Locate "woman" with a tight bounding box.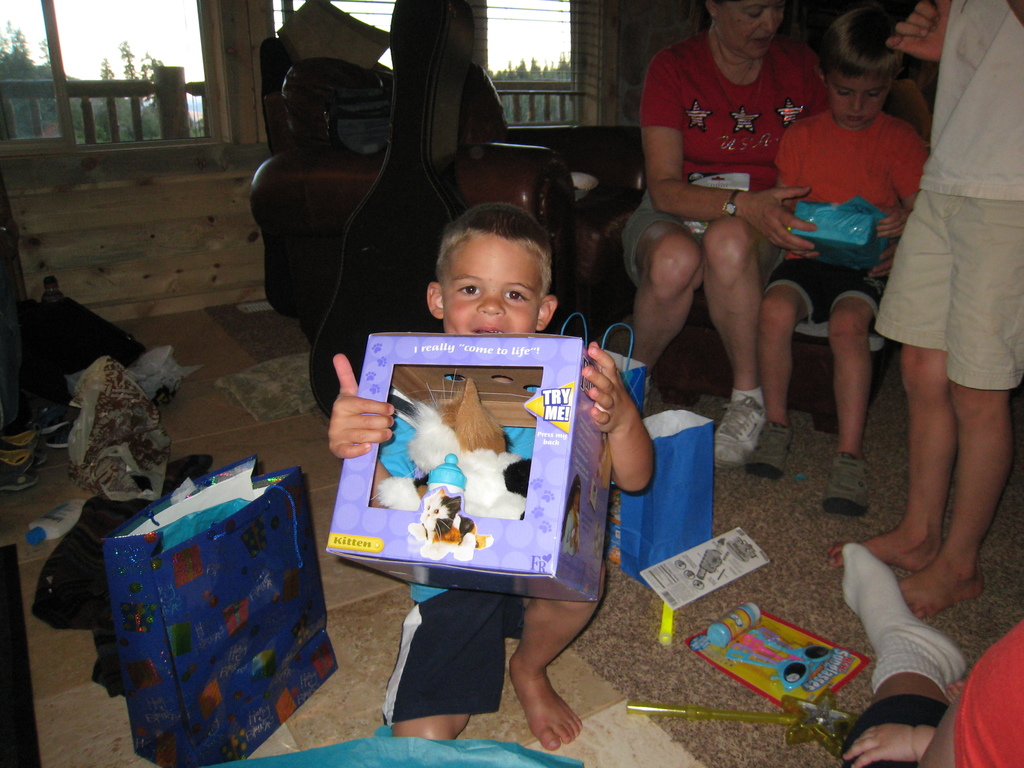
(left=627, top=0, right=844, bottom=452).
